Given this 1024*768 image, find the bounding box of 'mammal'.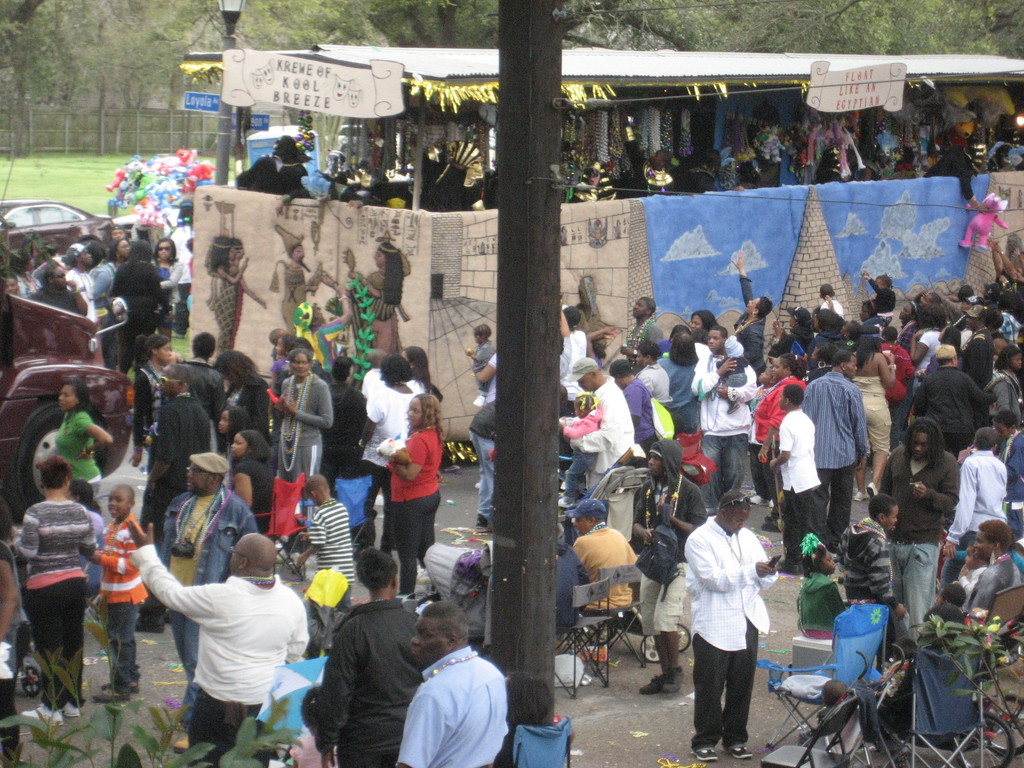
crop(467, 396, 493, 531).
